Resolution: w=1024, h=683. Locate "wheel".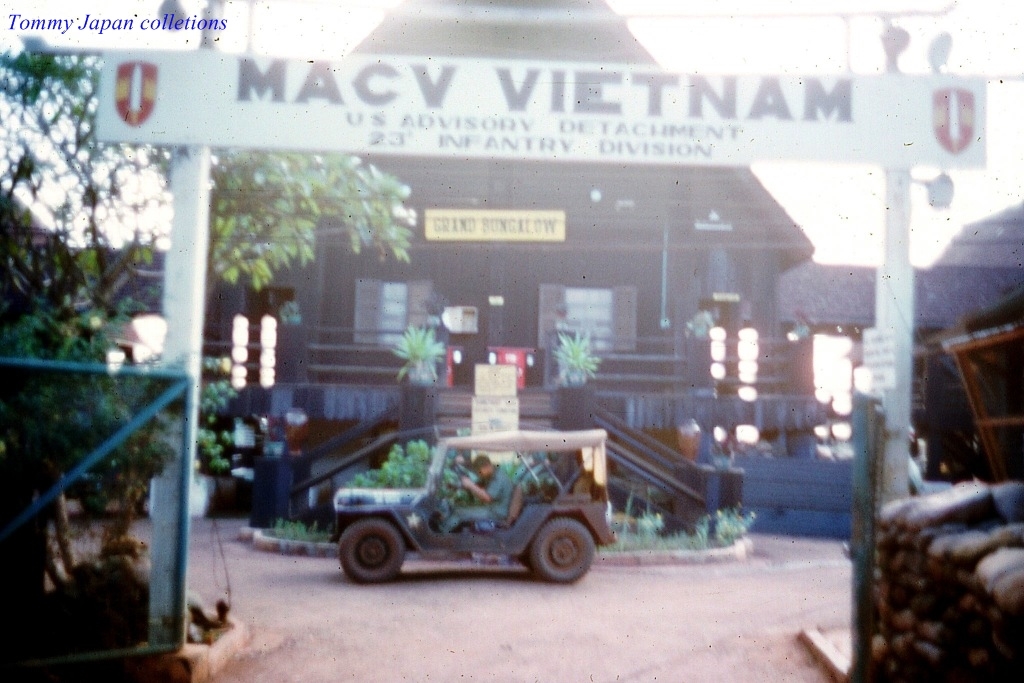
<box>522,516,593,592</box>.
